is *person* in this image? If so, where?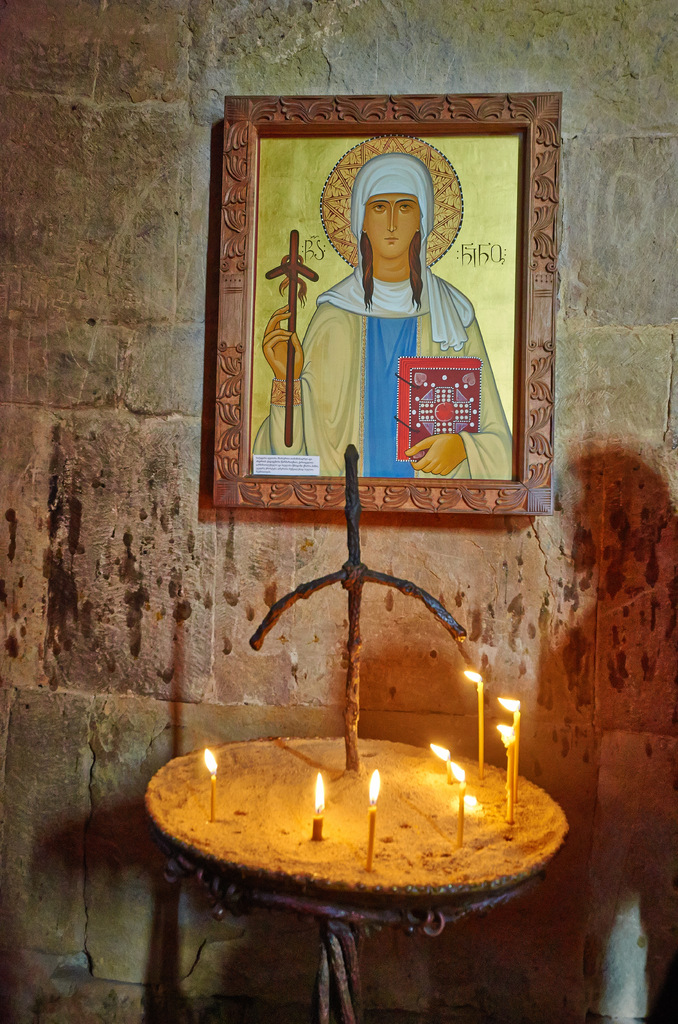
Yes, at (left=288, top=153, right=531, bottom=558).
